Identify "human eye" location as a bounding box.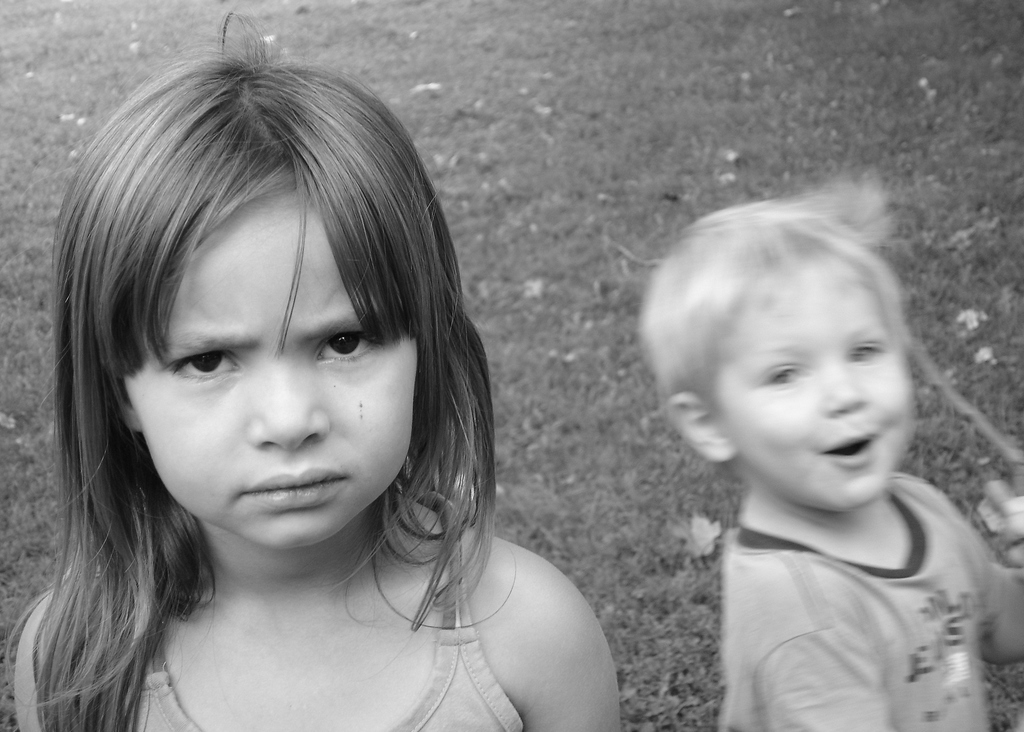
pyautogui.locateOnScreen(314, 329, 378, 363).
